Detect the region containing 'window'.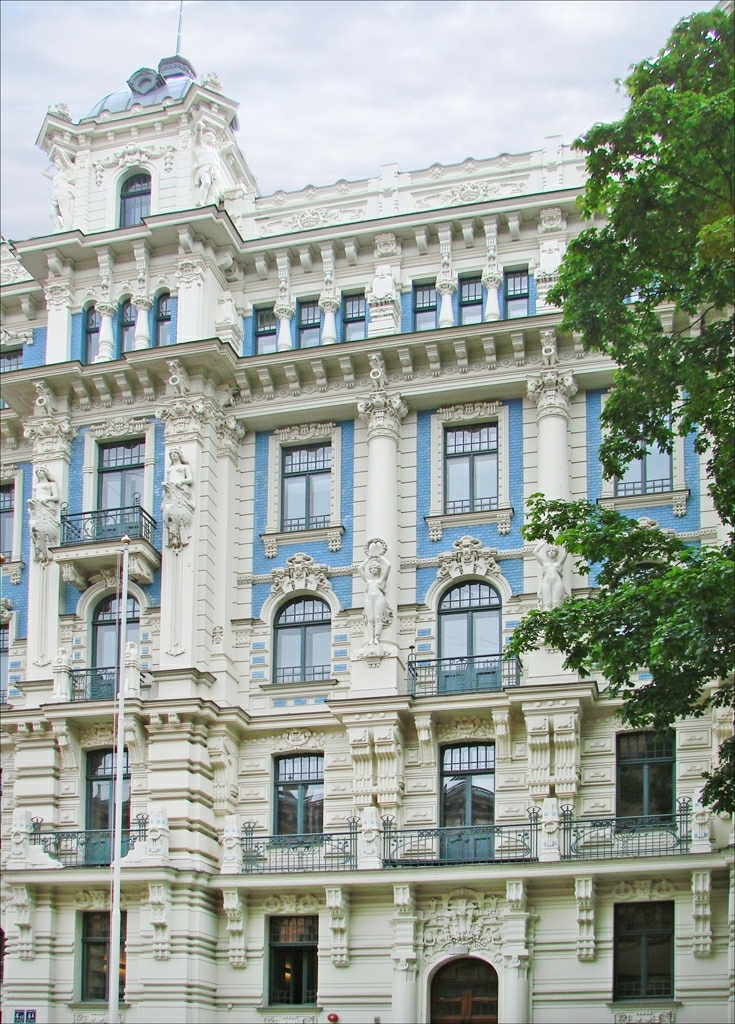
270,746,328,851.
